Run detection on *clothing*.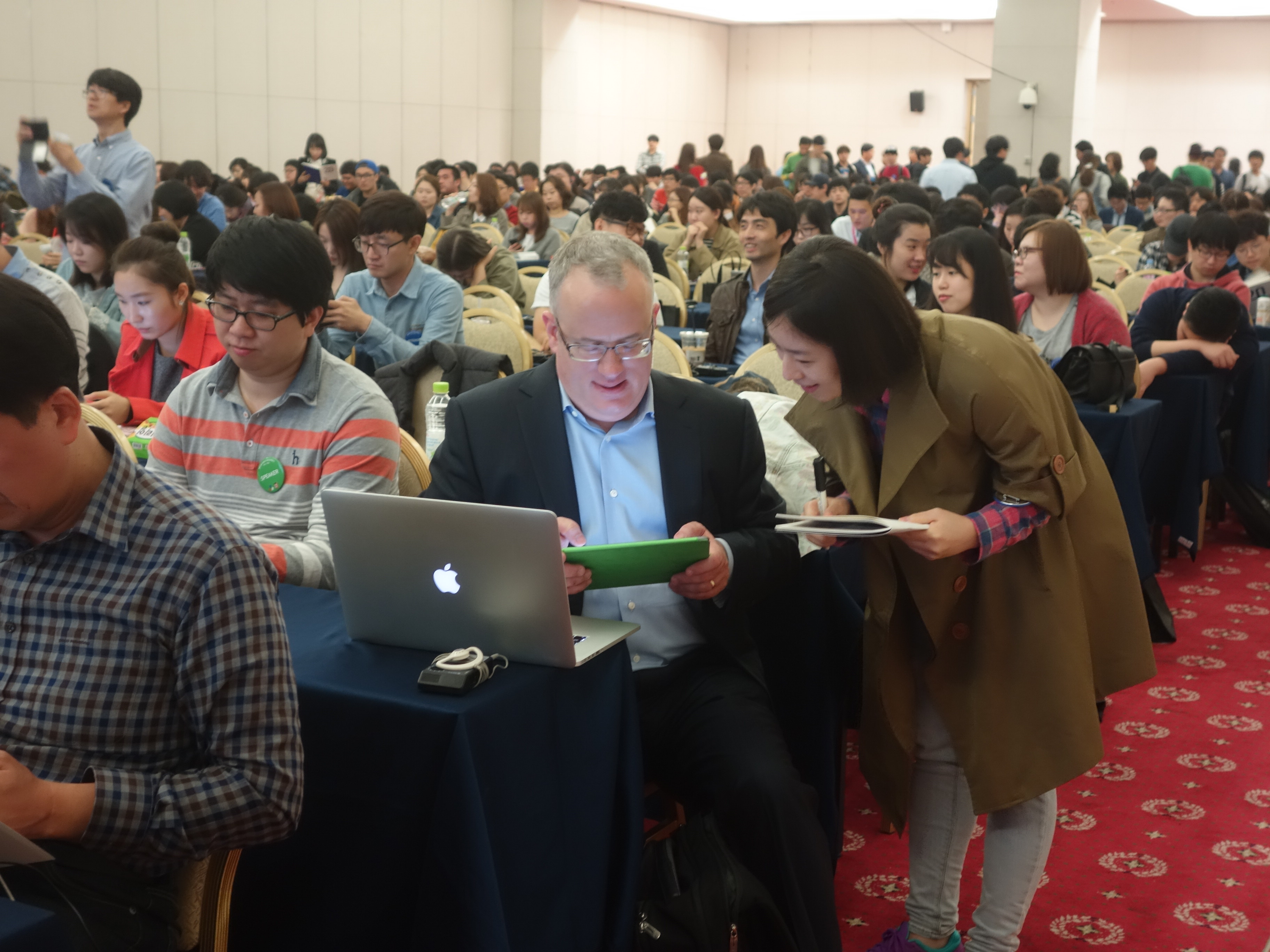
Result: crop(242, 94, 270, 131).
